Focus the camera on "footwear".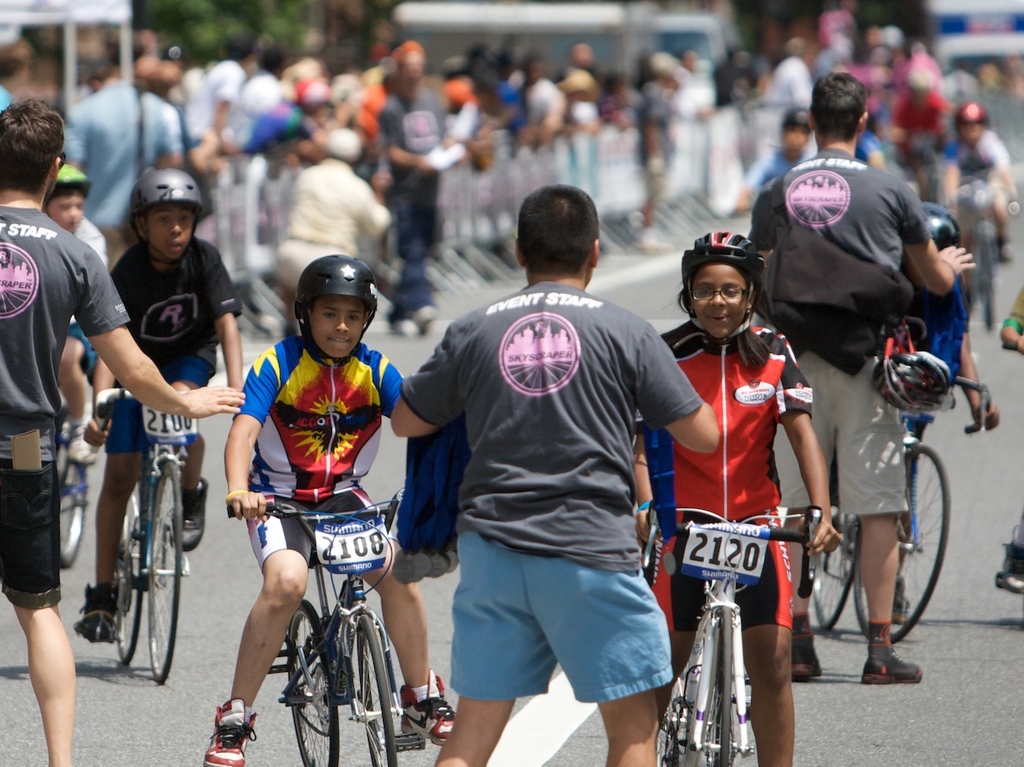
Focus region: <region>392, 320, 418, 338</region>.
